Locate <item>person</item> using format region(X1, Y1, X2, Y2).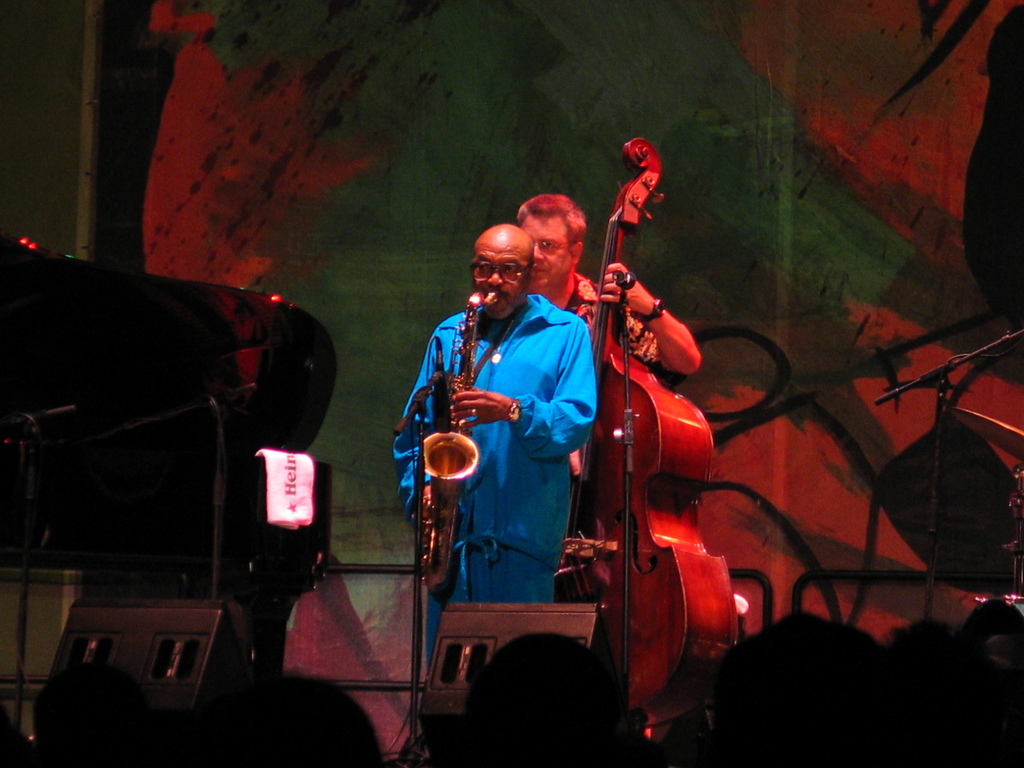
region(517, 193, 704, 477).
